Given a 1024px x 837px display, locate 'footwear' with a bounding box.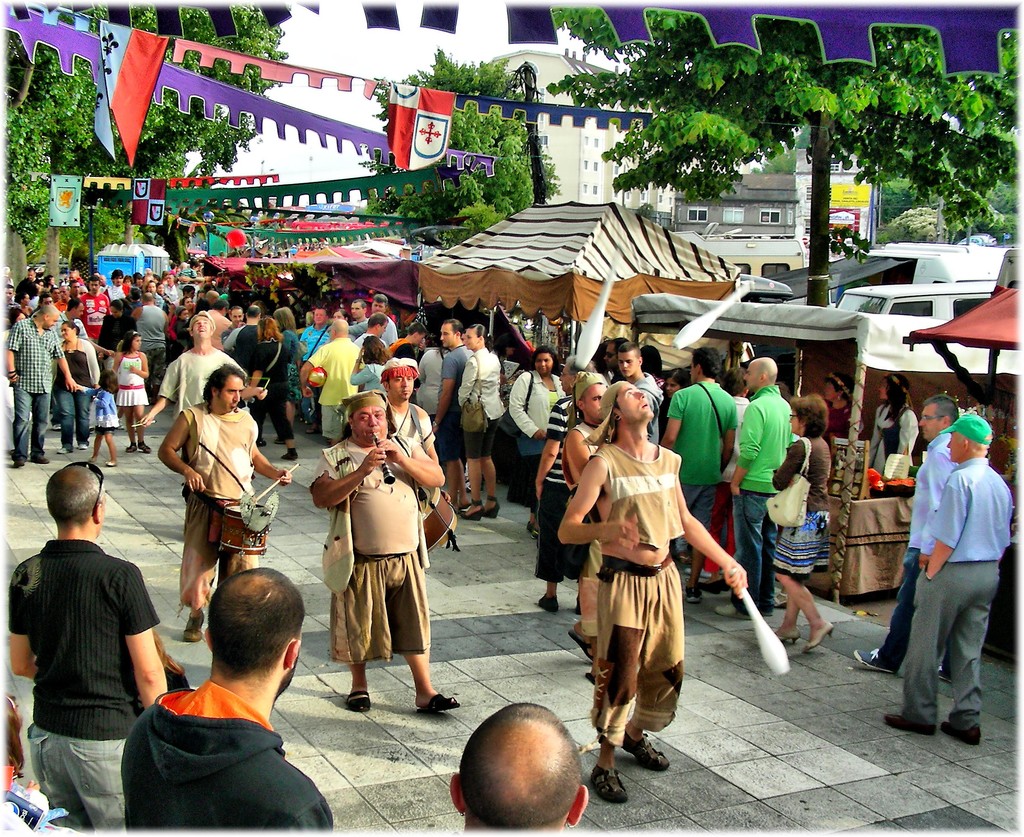
Located: box=[851, 645, 895, 677].
